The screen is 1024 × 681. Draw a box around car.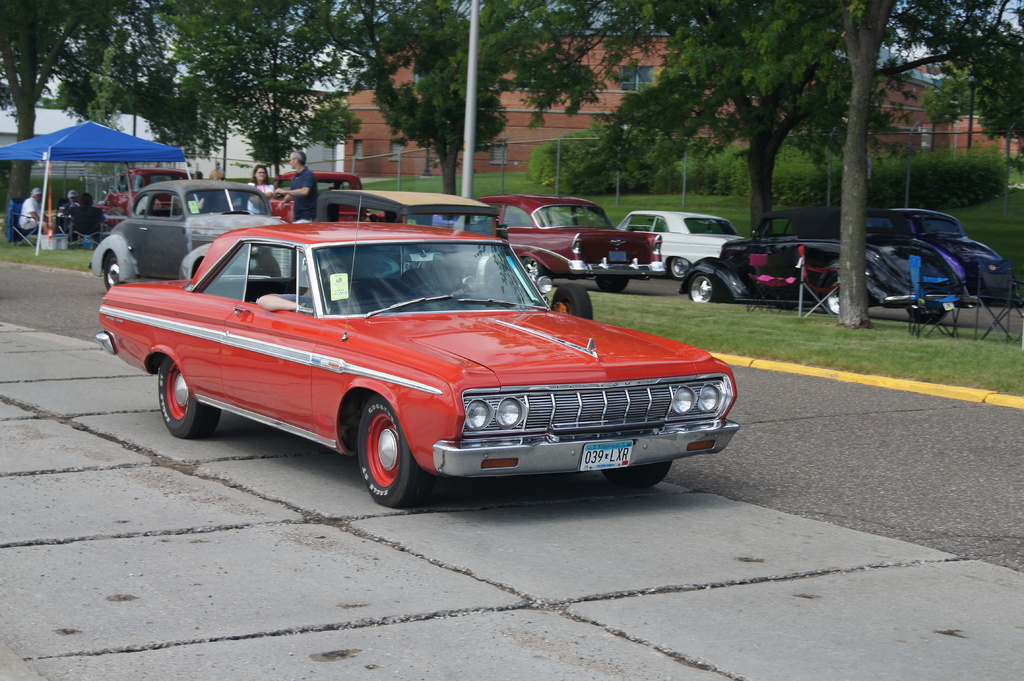
(x1=612, y1=211, x2=745, y2=276).
